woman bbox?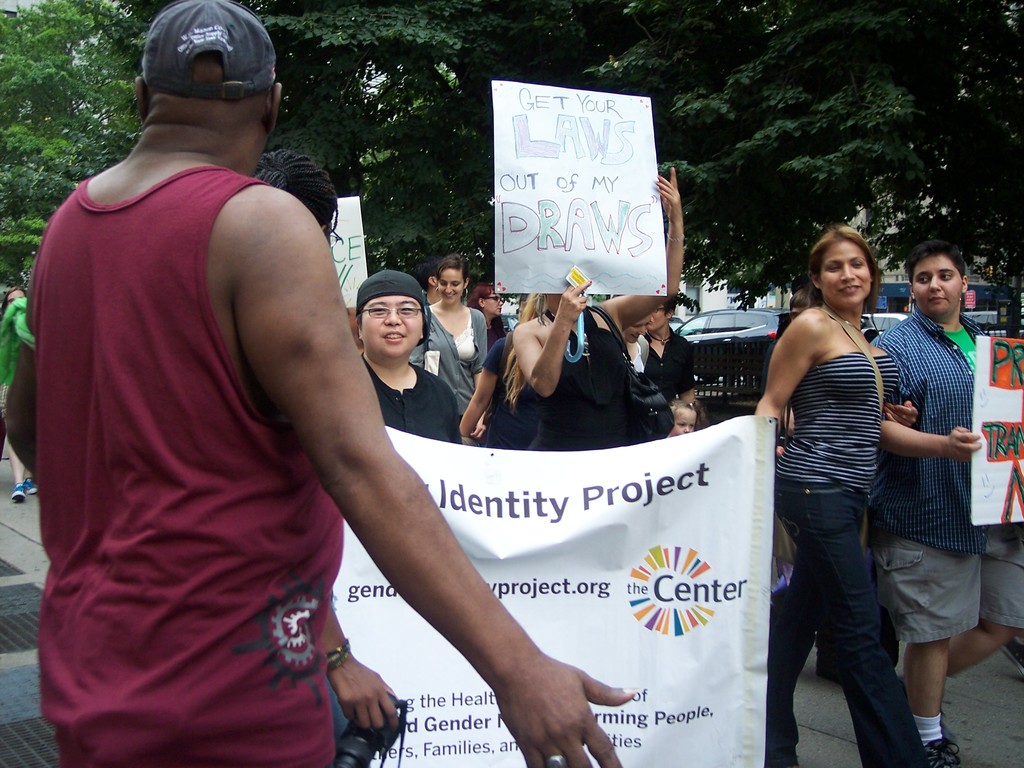
bbox(0, 283, 35, 504)
